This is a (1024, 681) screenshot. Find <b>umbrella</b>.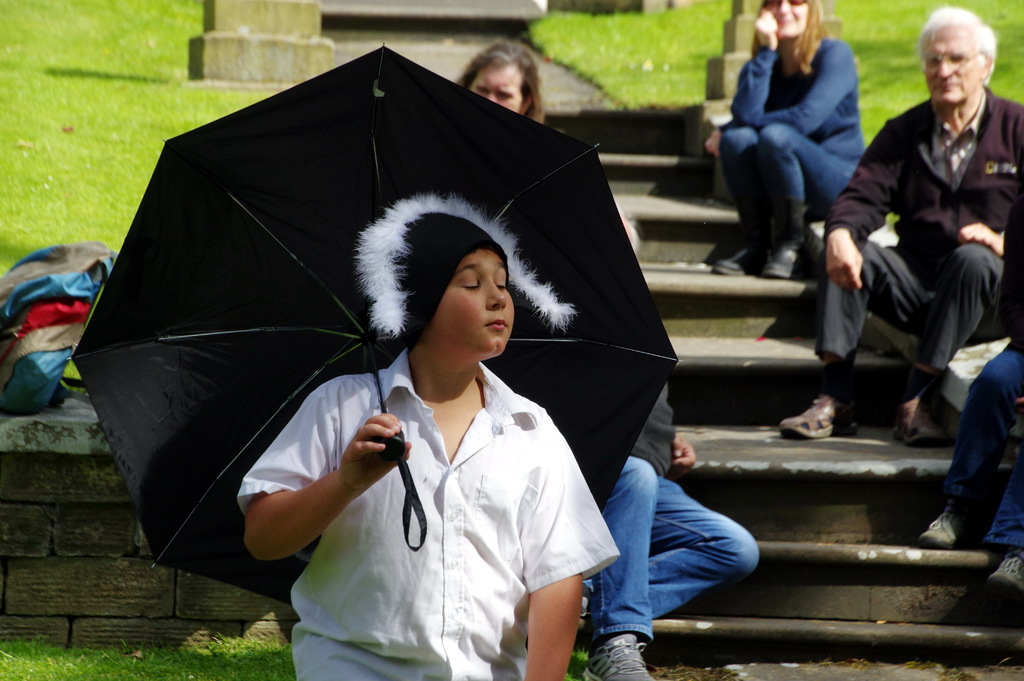
Bounding box: select_region(69, 41, 682, 610).
